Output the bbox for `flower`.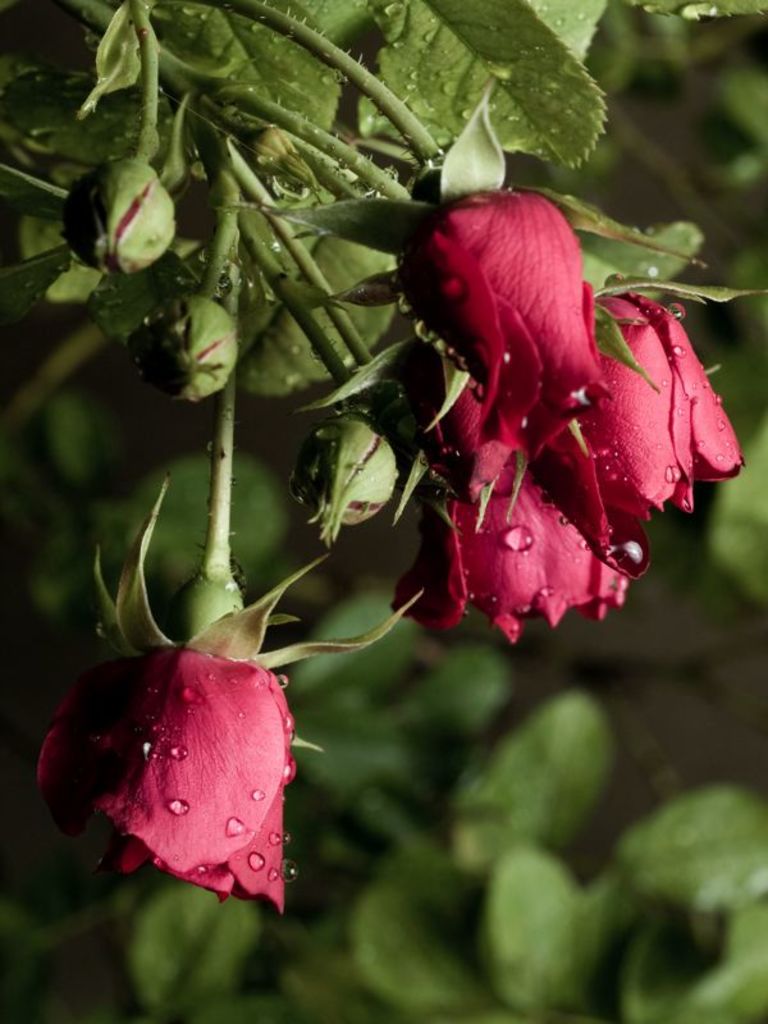
BBox(445, 378, 534, 499).
